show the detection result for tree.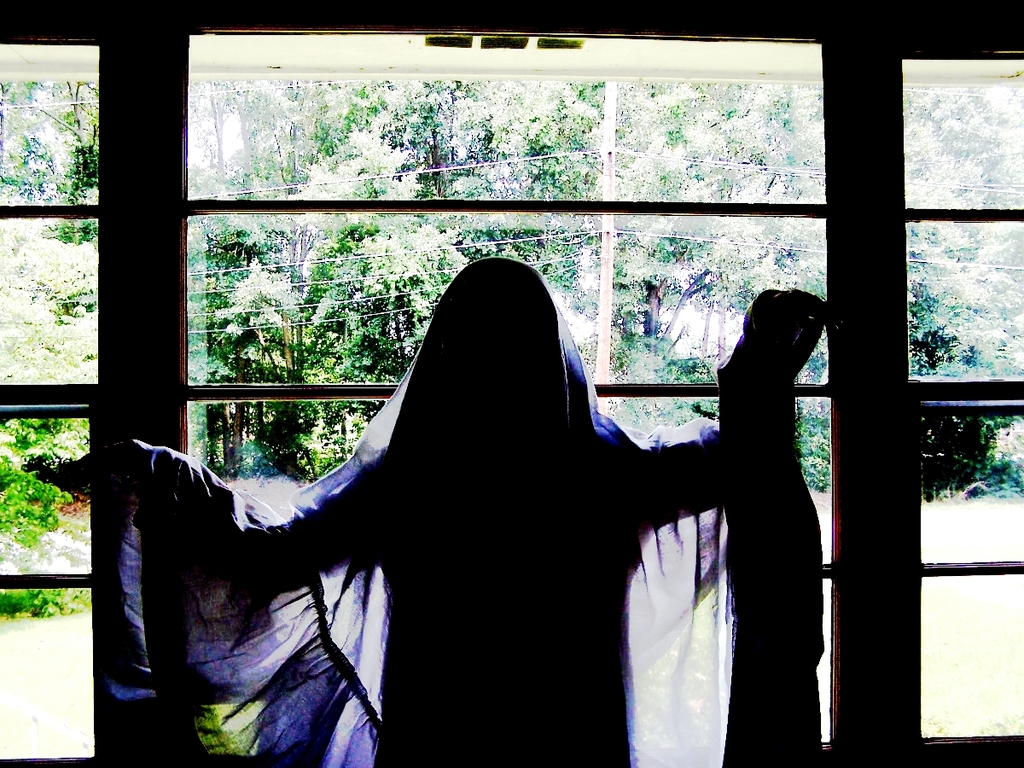
(x1=309, y1=224, x2=474, y2=378).
